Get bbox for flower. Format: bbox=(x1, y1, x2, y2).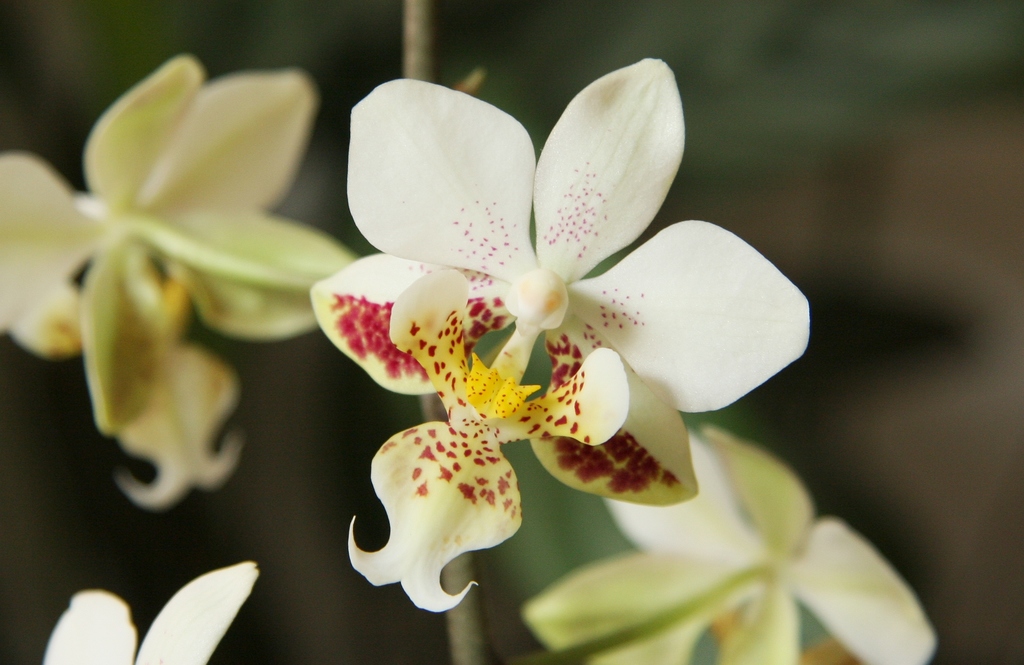
bbox=(0, 70, 359, 518).
